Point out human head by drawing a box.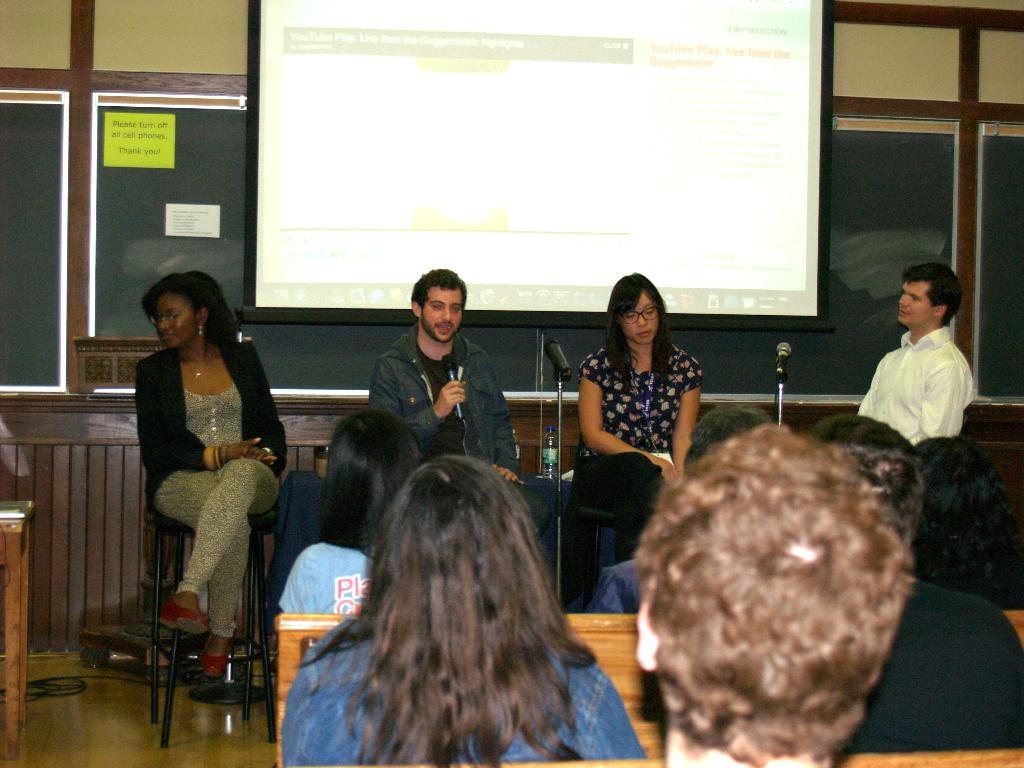
Rect(681, 404, 776, 474).
